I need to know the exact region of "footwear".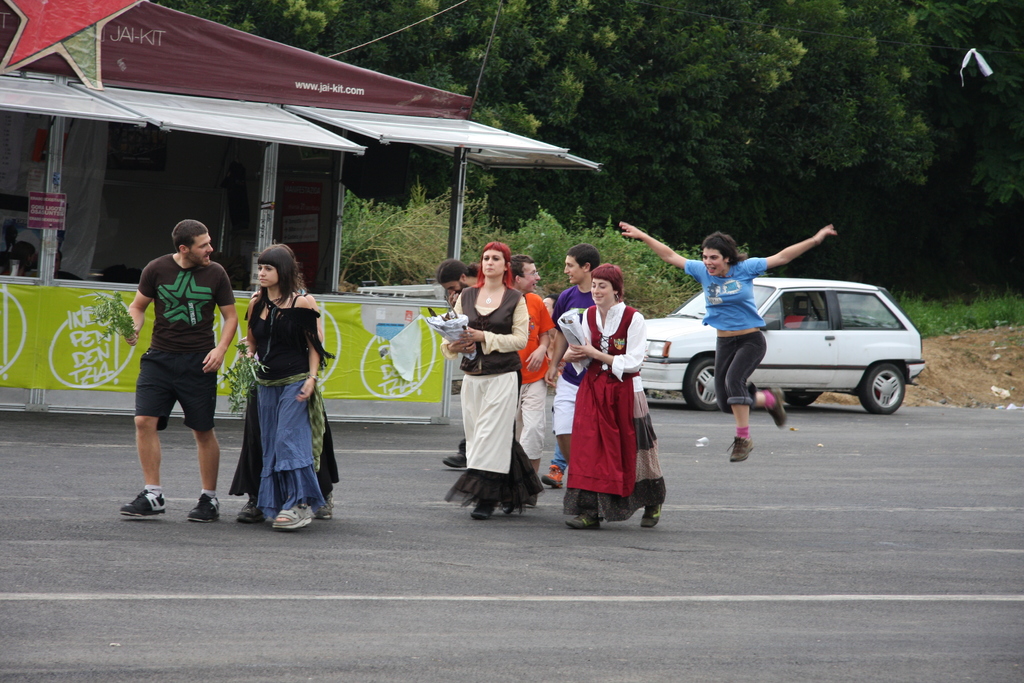
Region: (769, 386, 789, 428).
